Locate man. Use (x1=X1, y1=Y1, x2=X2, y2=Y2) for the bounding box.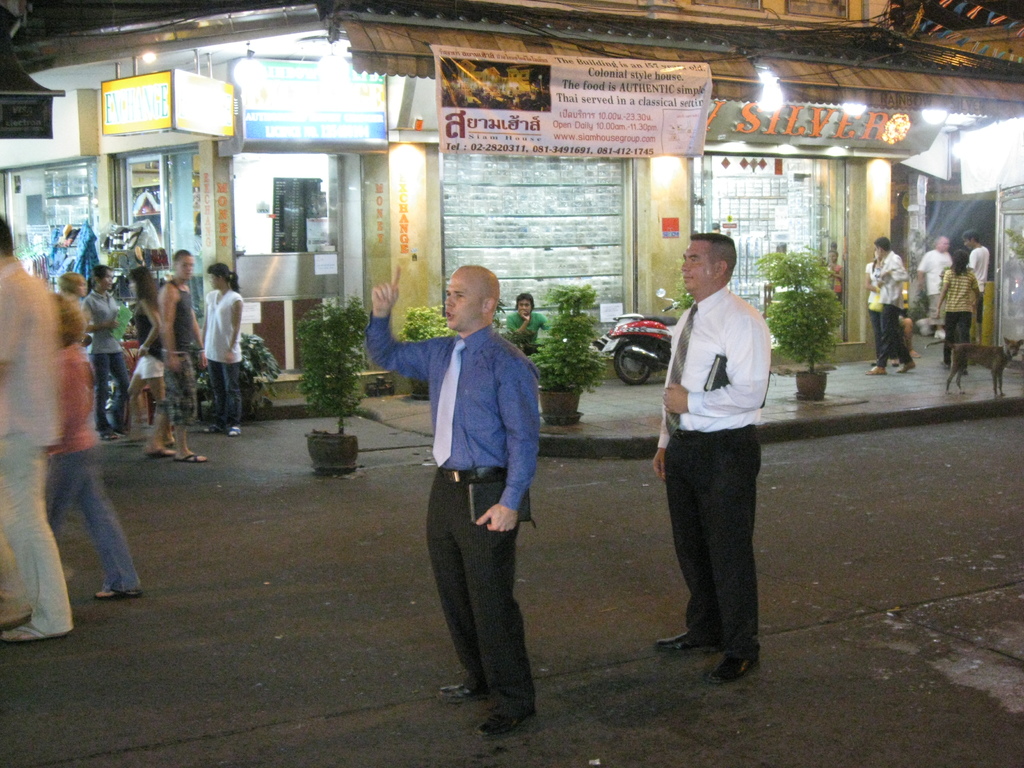
(x1=653, y1=228, x2=773, y2=688).
